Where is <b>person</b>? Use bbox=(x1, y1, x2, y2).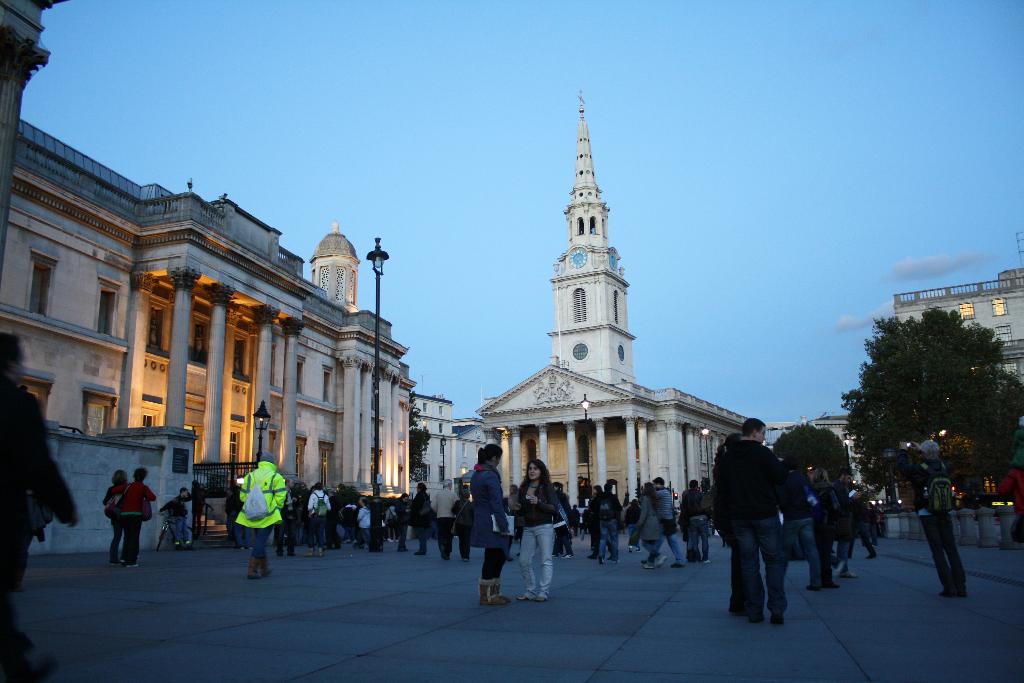
bbox=(506, 461, 558, 608).
